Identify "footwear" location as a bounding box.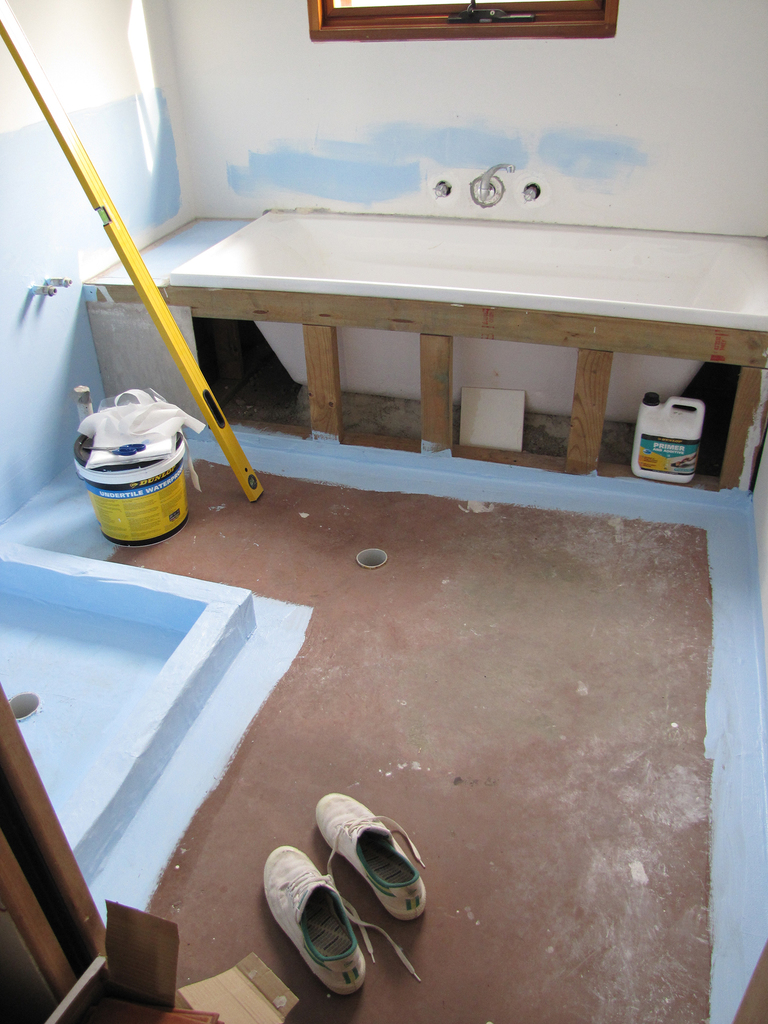
{"left": 312, "top": 791, "right": 426, "bottom": 921}.
